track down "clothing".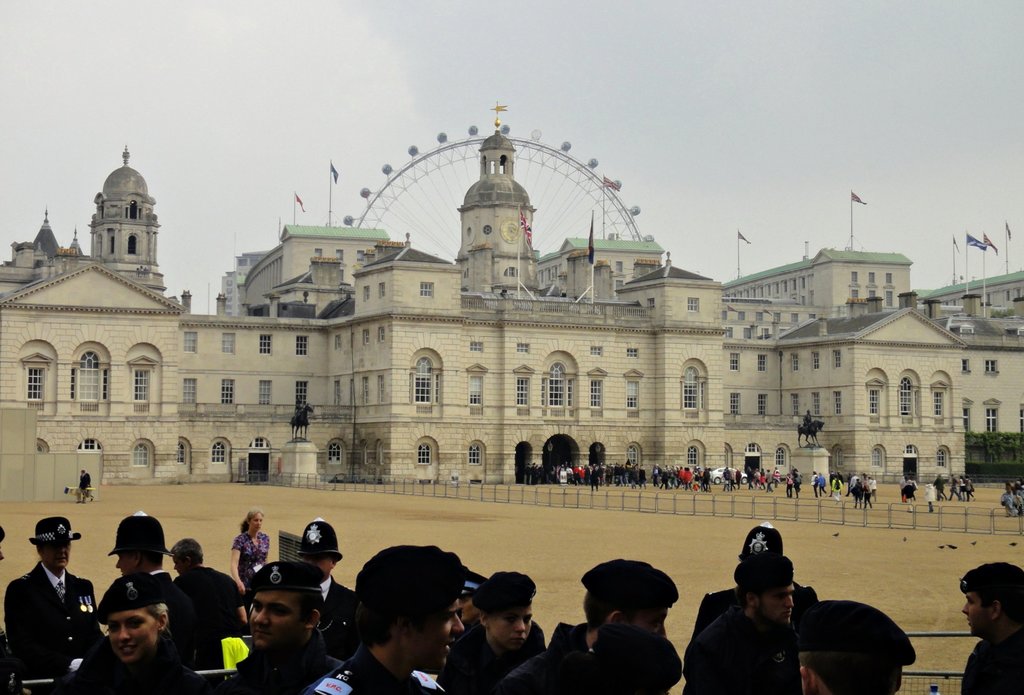
Tracked to 698/588/833/643.
